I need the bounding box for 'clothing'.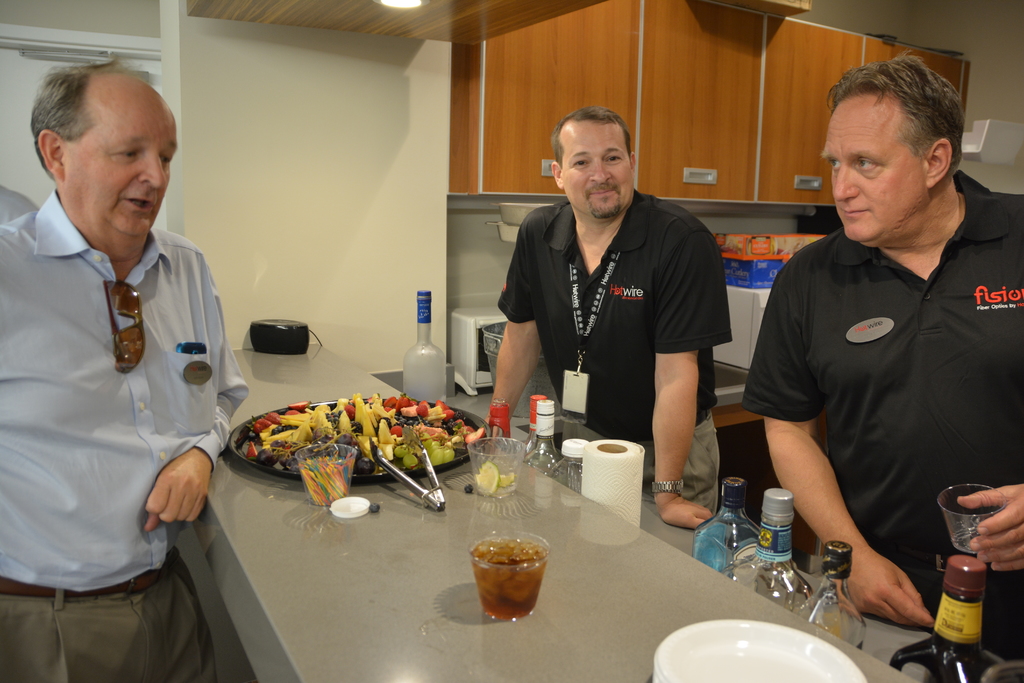
Here it is: bbox=[500, 190, 730, 443].
